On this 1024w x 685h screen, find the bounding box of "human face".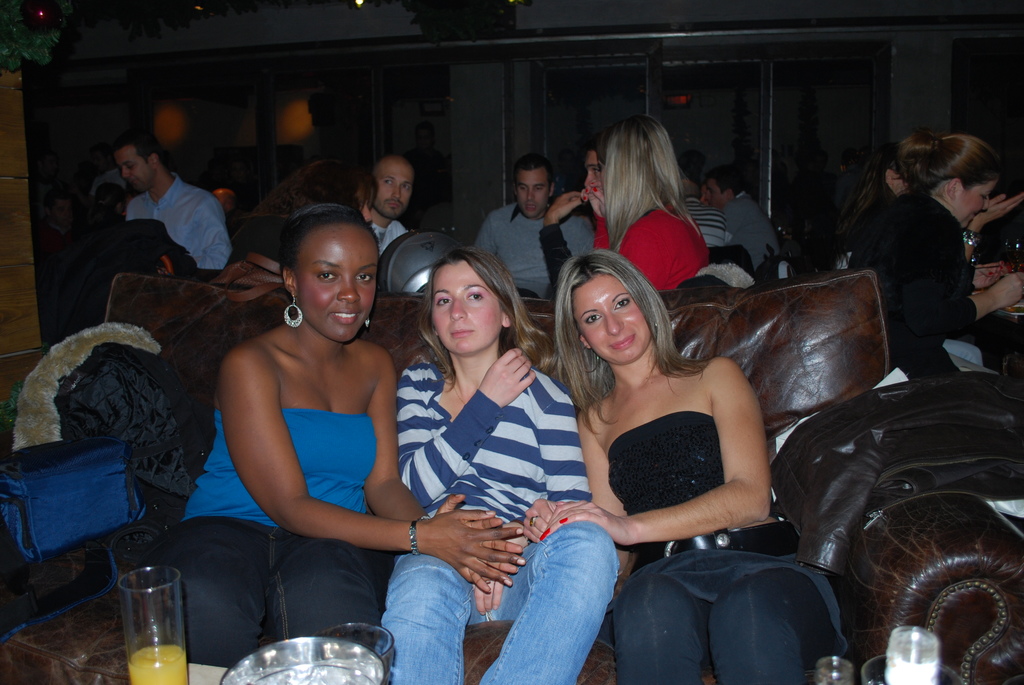
Bounding box: <region>378, 159, 410, 218</region>.
